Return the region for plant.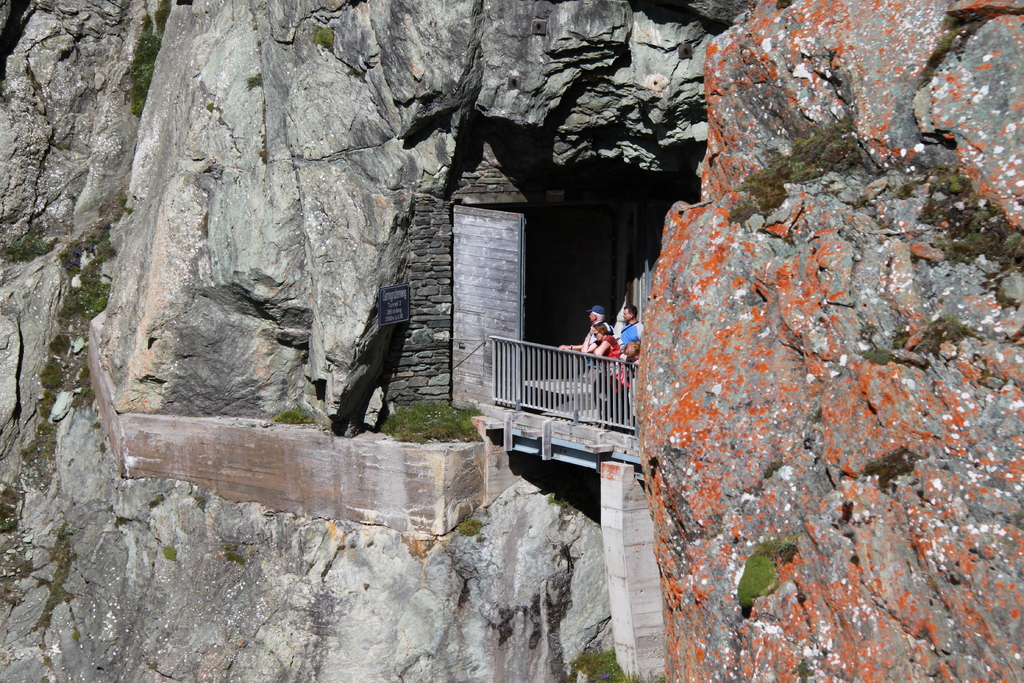
region(984, 279, 1020, 311).
